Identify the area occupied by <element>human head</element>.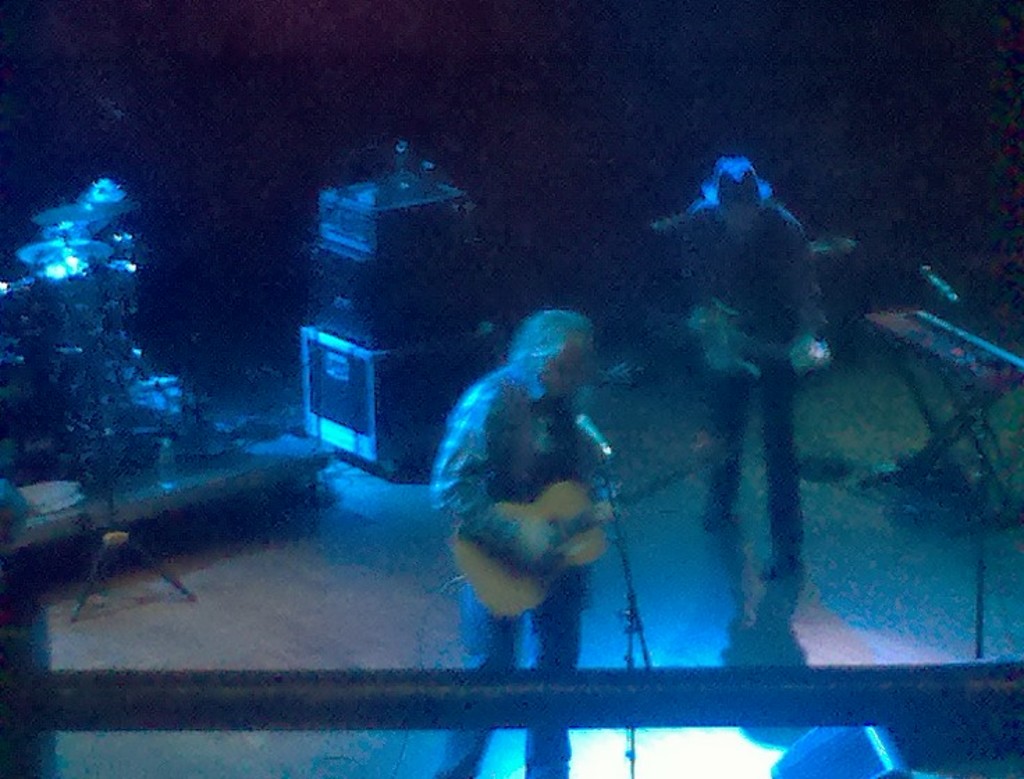
Area: 511:307:594:401.
